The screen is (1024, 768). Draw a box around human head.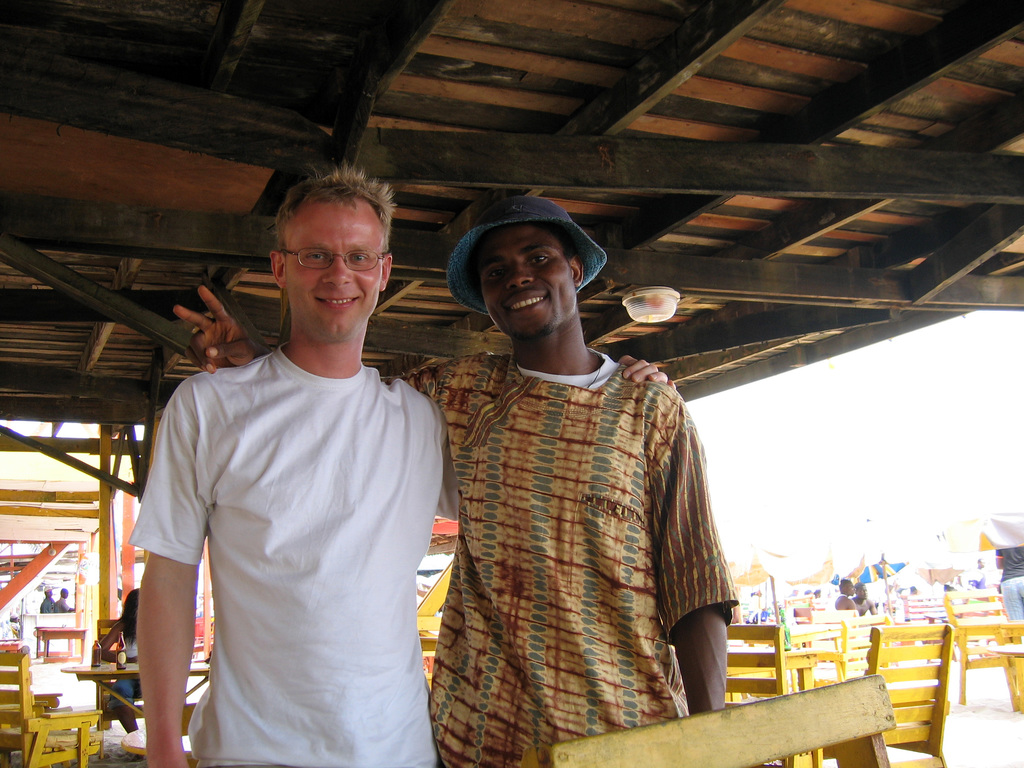
detection(121, 589, 138, 626).
